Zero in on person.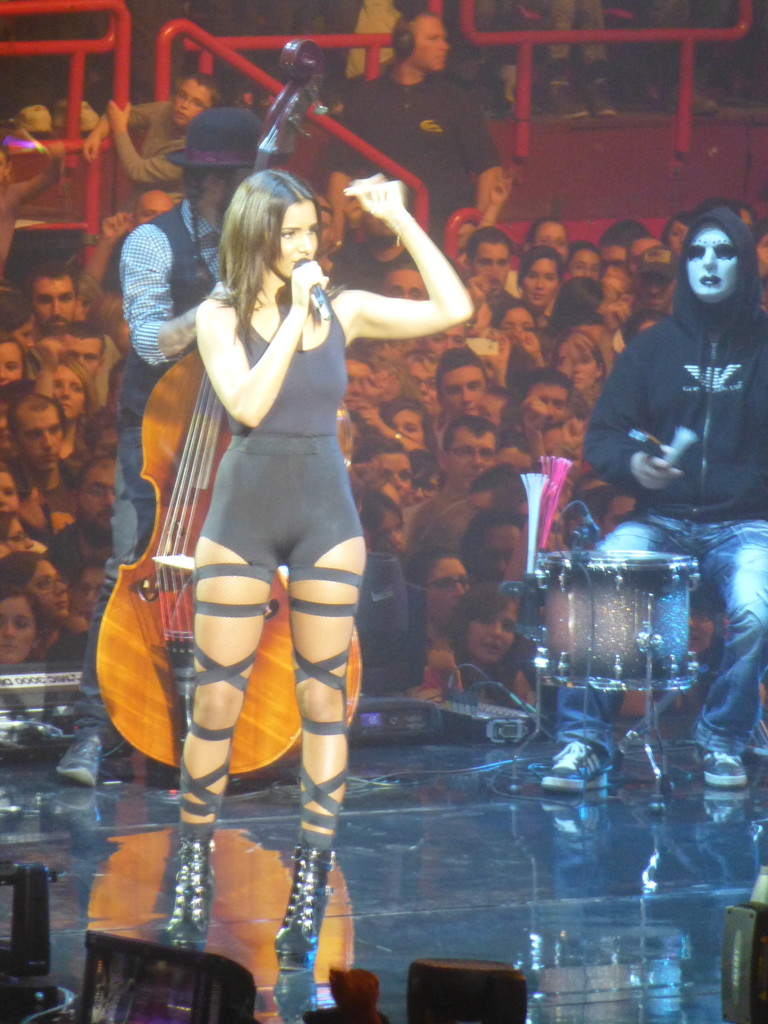
Zeroed in: <bbox>152, 164, 477, 968</bbox>.
